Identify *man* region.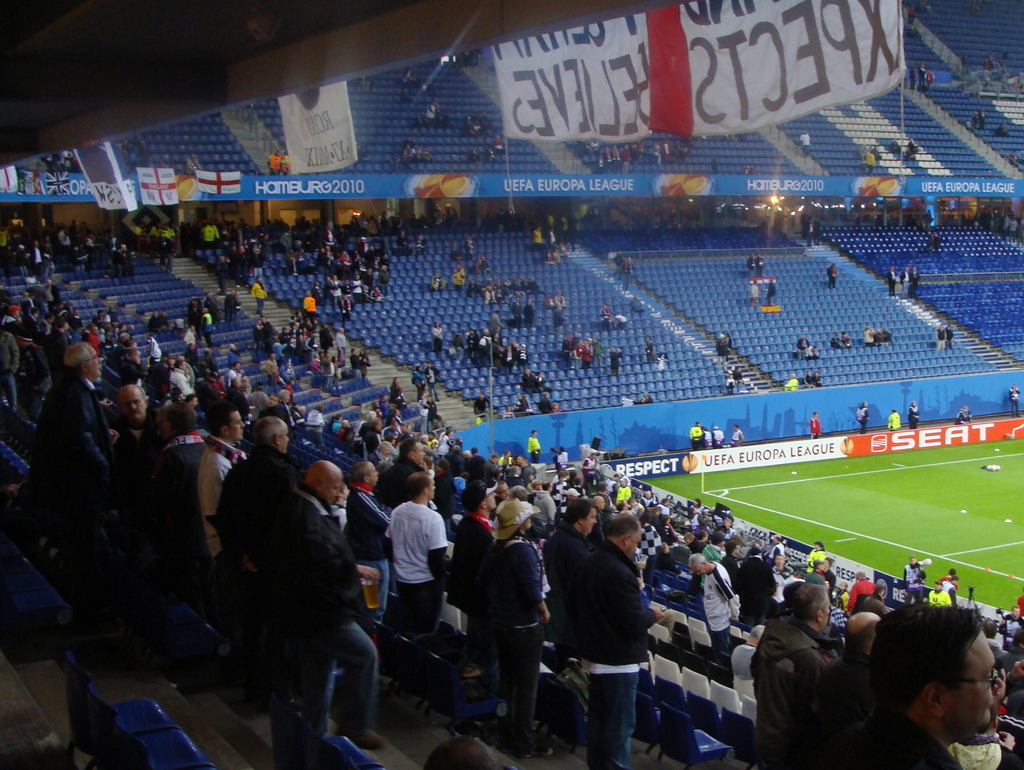
Region: (489, 506, 550, 748).
